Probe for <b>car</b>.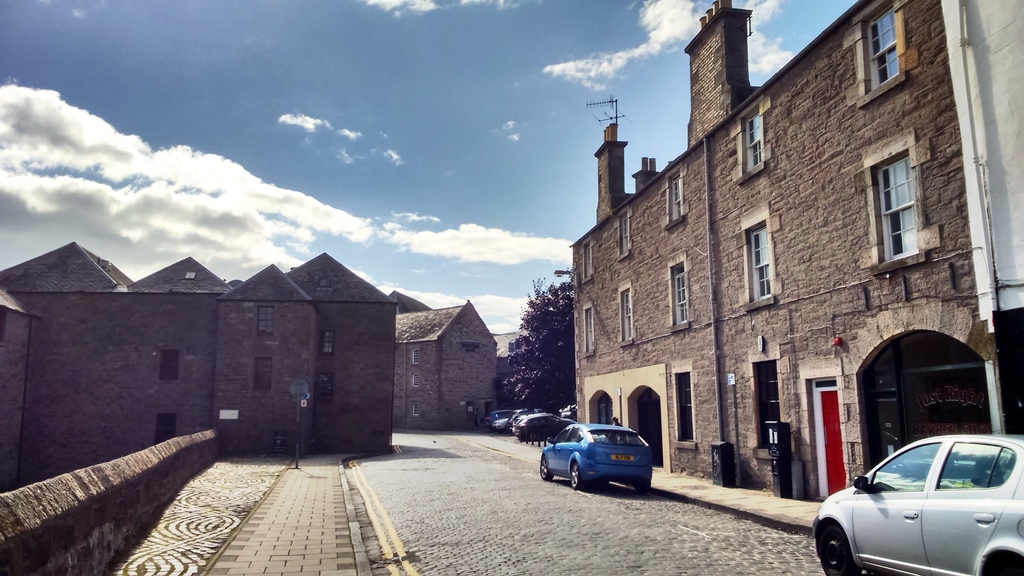
Probe result: (x1=803, y1=428, x2=1023, y2=575).
